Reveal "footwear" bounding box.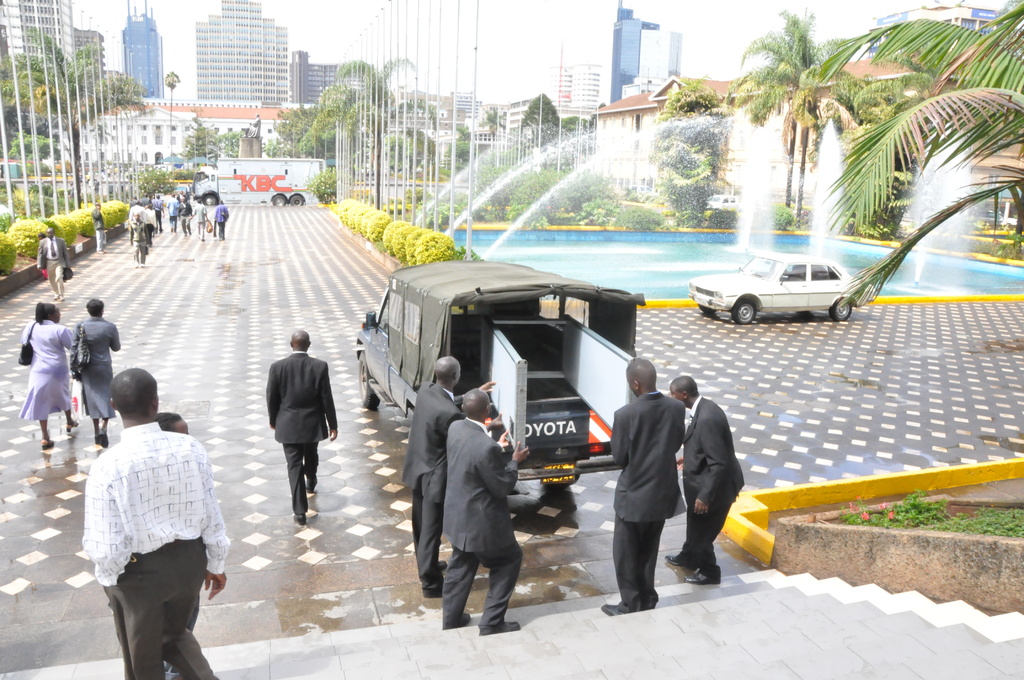
Revealed: [438,556,446,565].
